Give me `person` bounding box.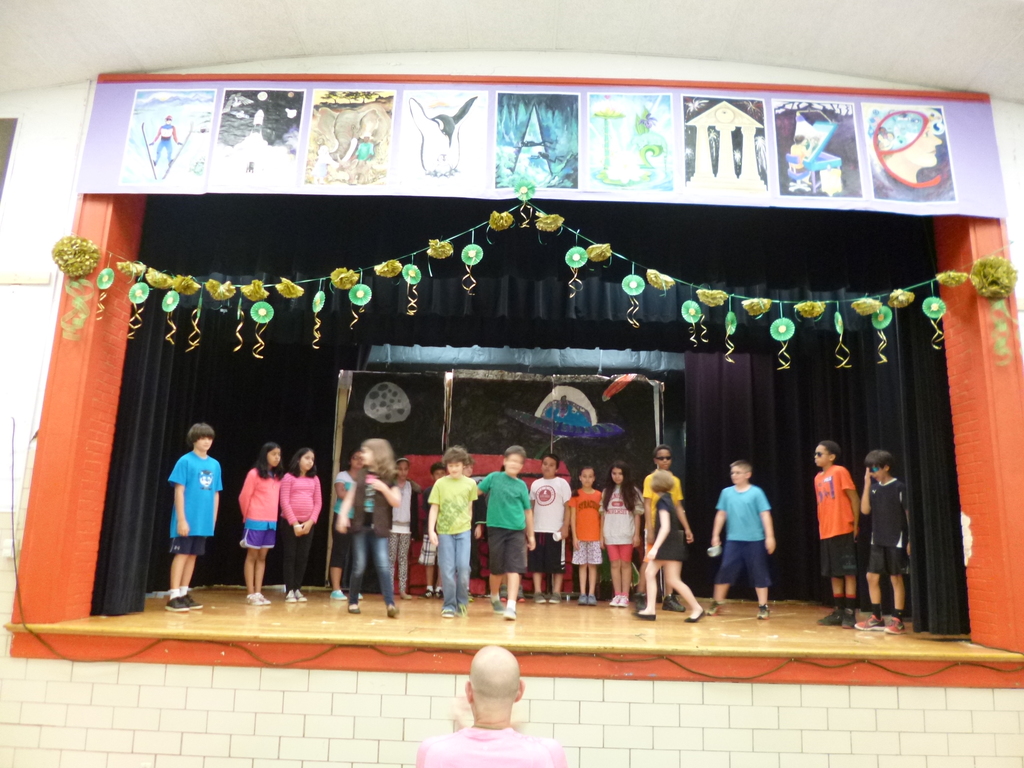
[left=719, top=460, right=787, bottom=620].
